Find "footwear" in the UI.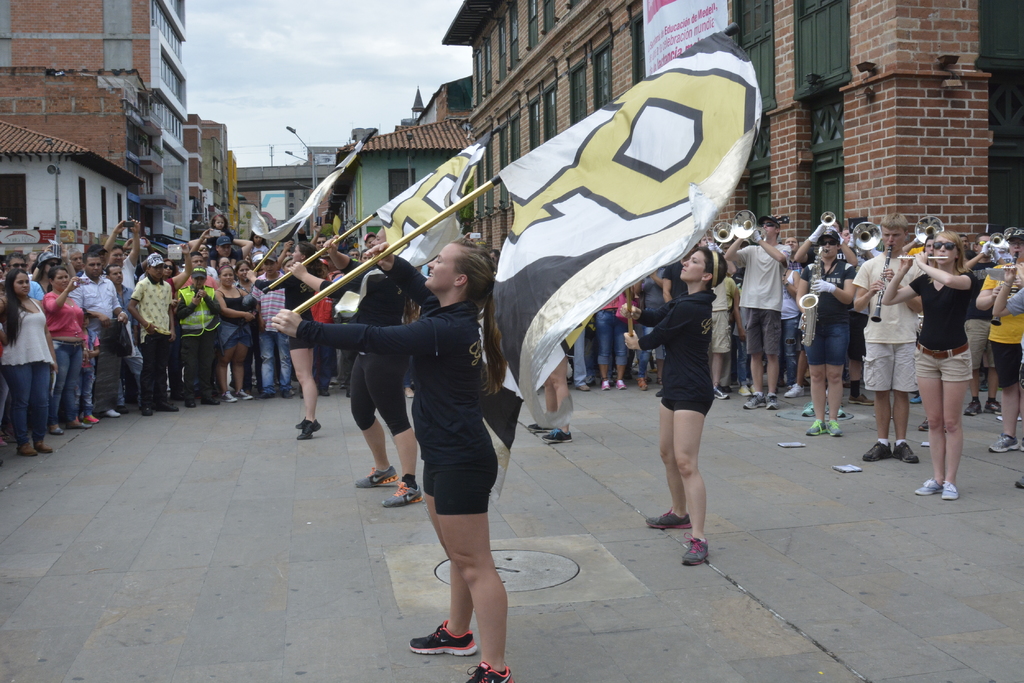
UI element at 911, 478, 941, 496.
